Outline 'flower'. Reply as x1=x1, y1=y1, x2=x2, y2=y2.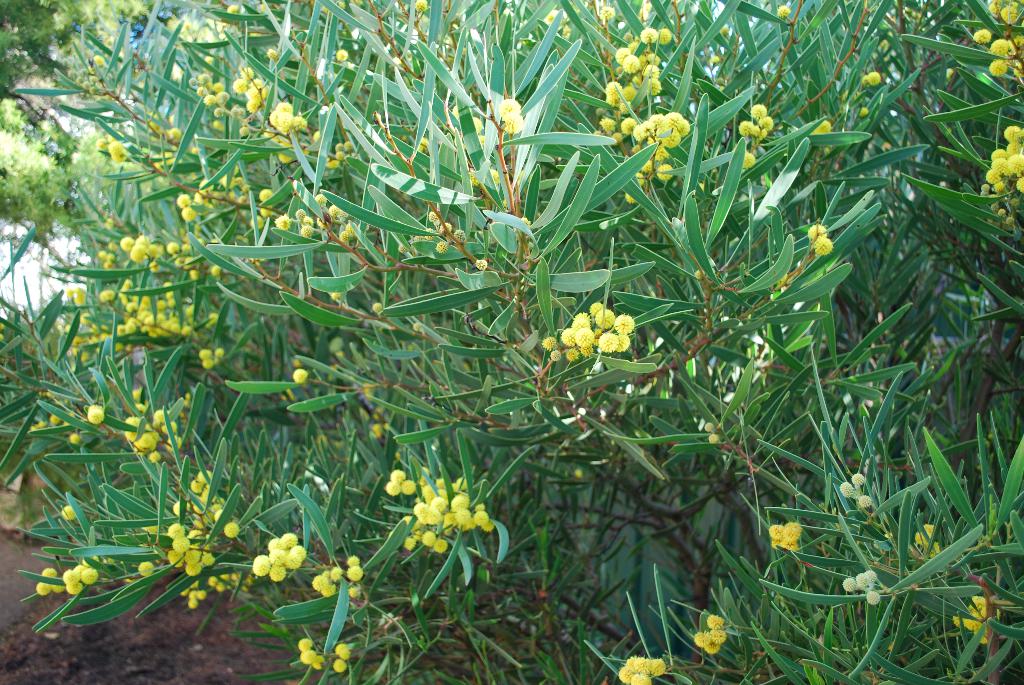
x1=484, y1=166, x2=499, y2=186.
